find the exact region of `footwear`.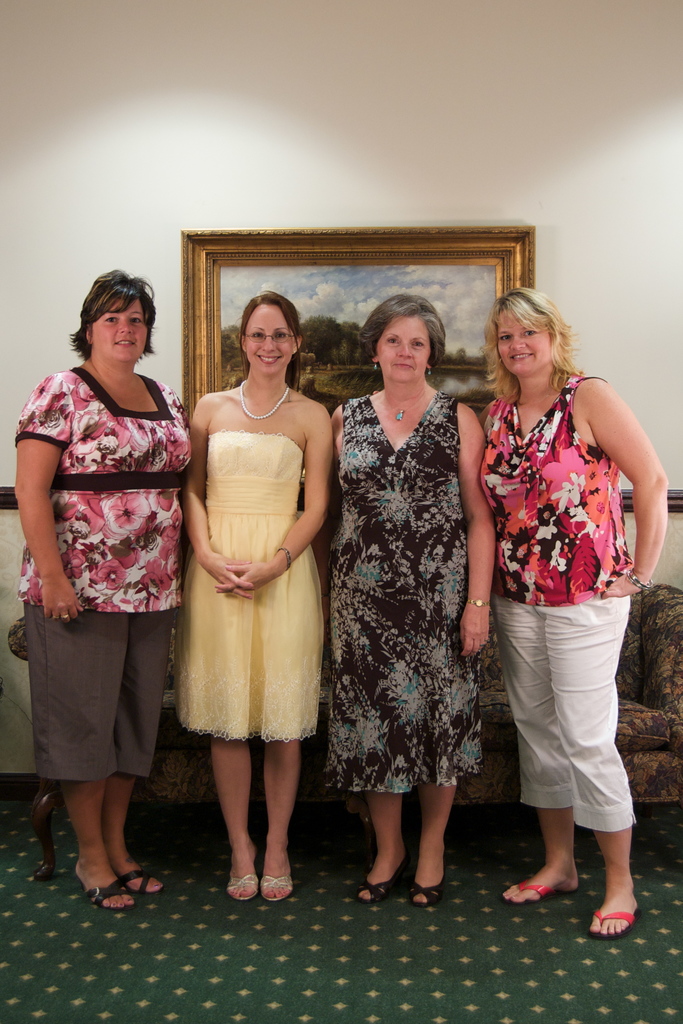
Exact region: <box>408,879,447,908</box>.
